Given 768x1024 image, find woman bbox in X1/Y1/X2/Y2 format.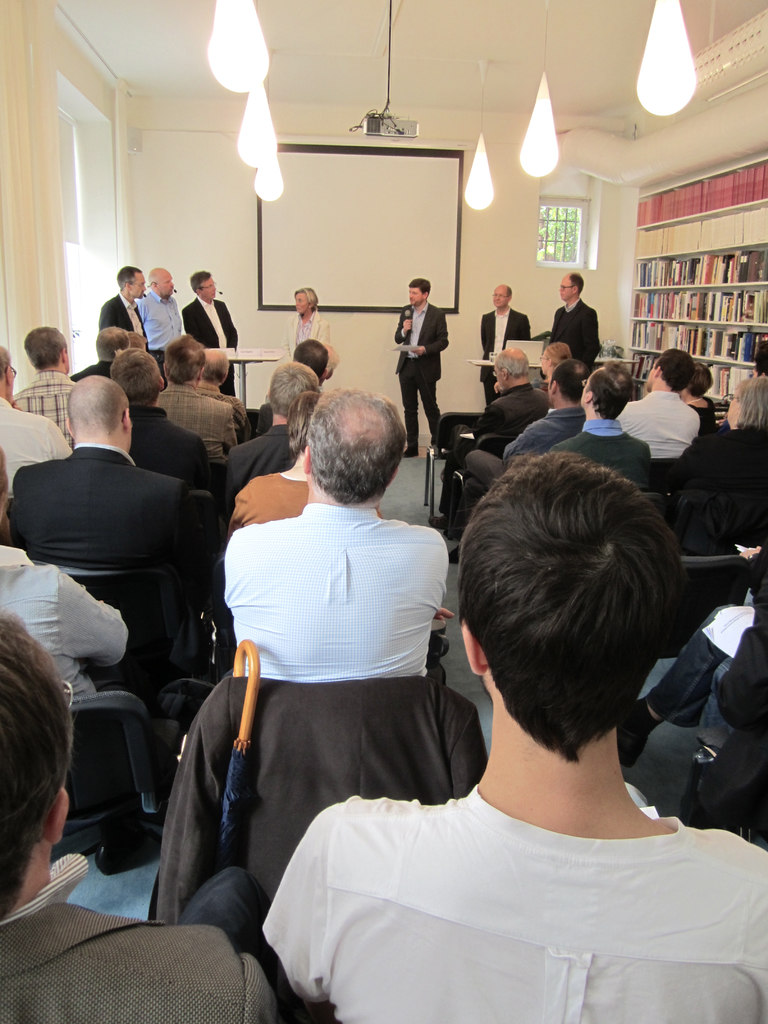
678/371/767/570.
